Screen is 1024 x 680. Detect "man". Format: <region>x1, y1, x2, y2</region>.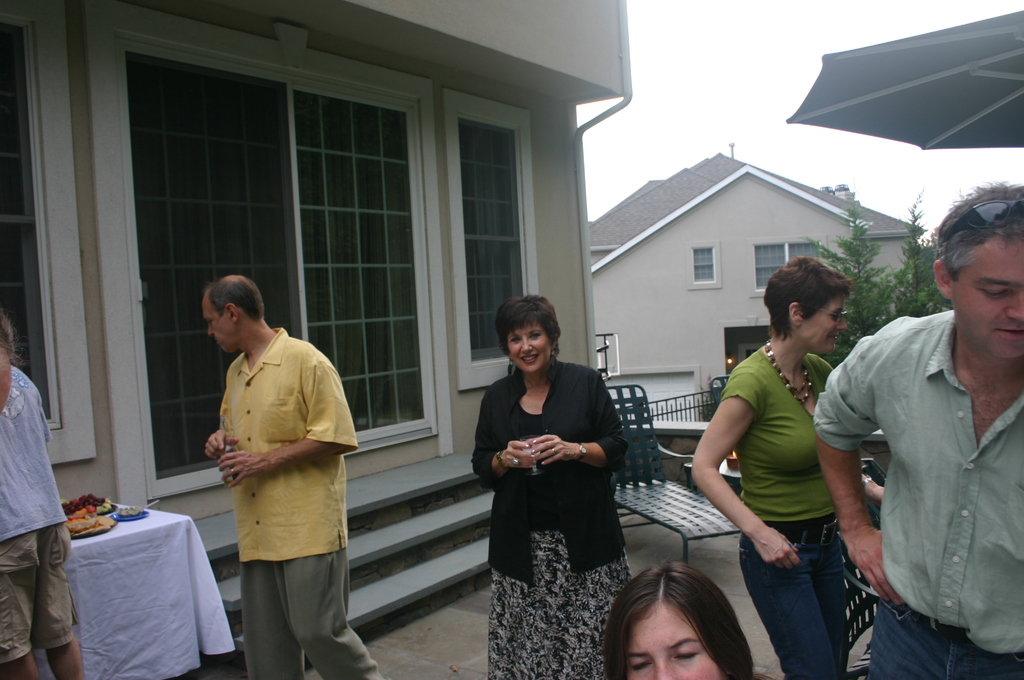
<region>174, 264, 374, 679</region>.
